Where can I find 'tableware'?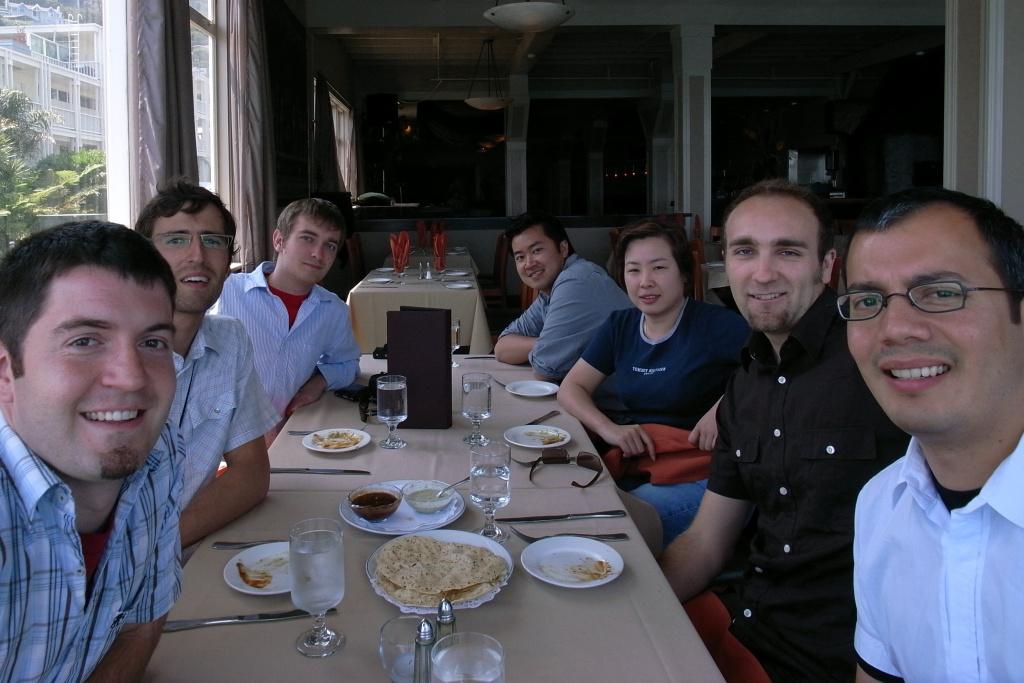
You can find it at (217,544,335,599).
